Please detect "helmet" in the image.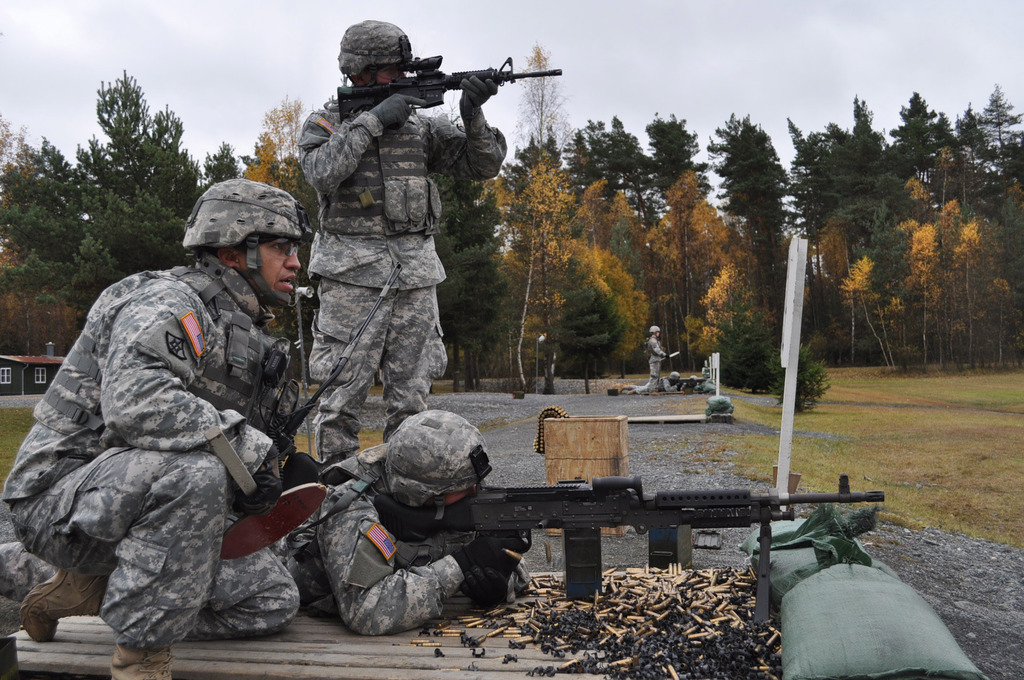
crop(669, 370, 682, 378).
